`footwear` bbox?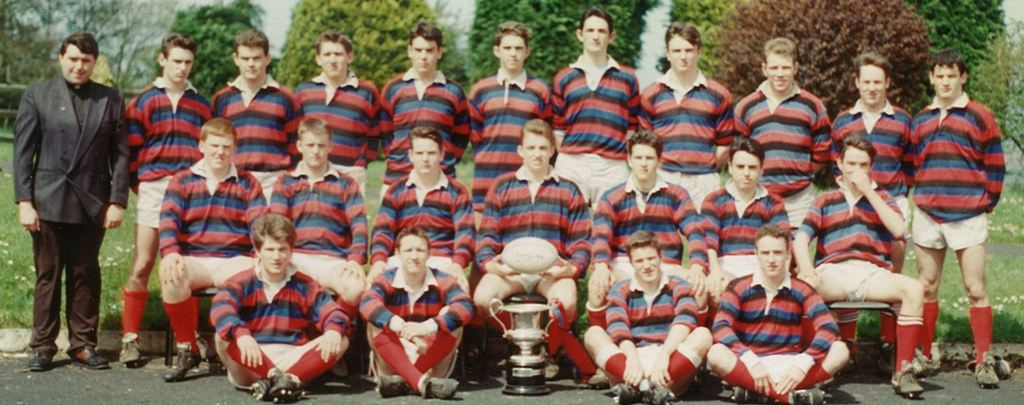
box(118, 338, 141, 363)
